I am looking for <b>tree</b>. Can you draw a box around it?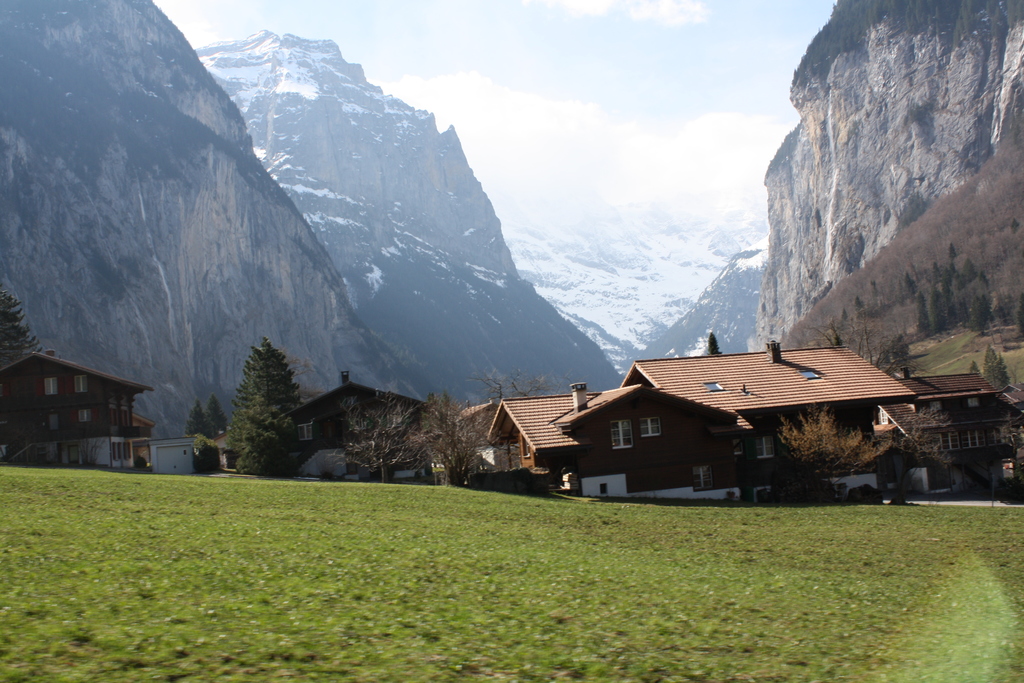
Sure, the bounding box is l=473, t=364, r=572, b=400.
